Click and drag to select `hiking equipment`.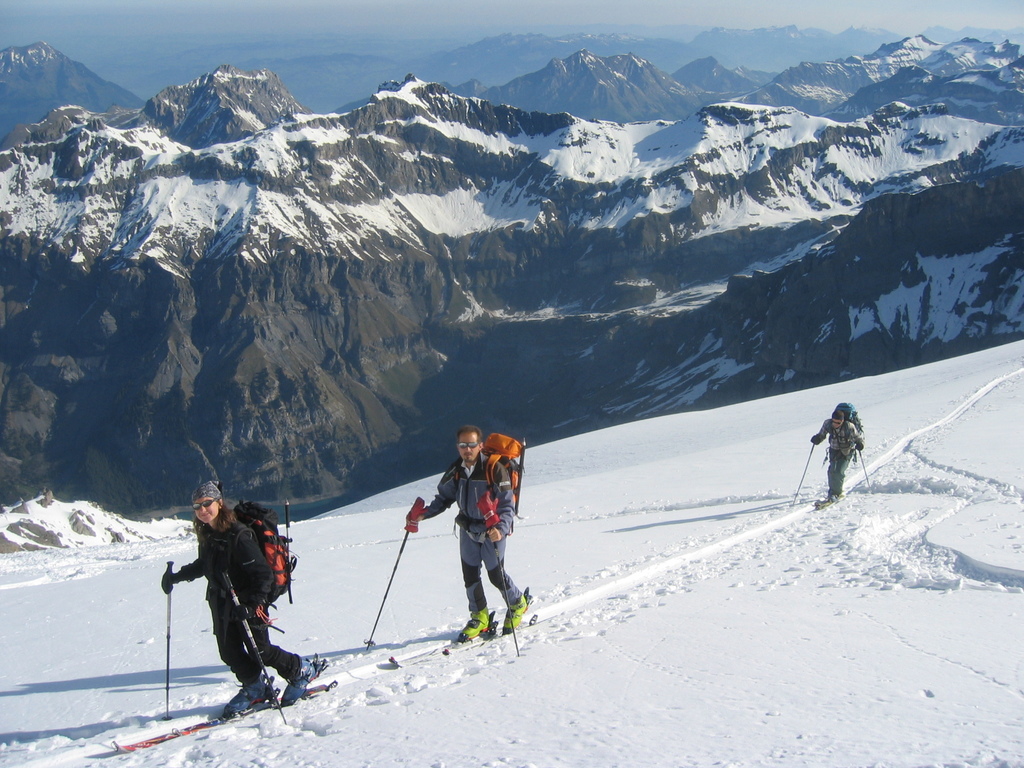
Selection: [left=856, top=440, right=870, bottom=490].
